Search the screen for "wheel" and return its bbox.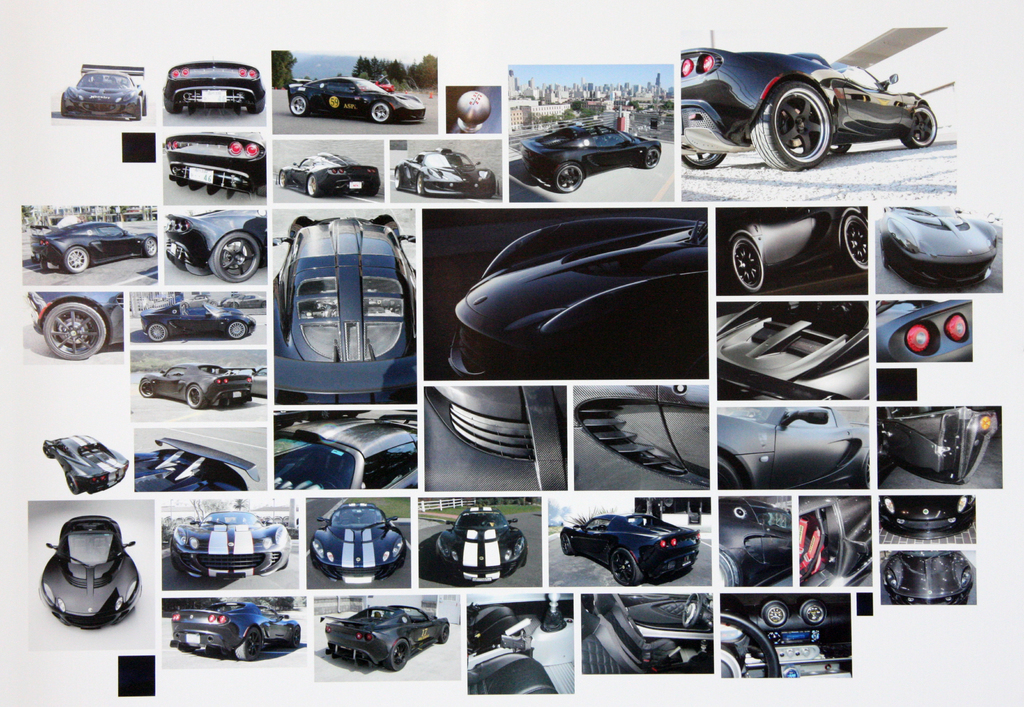
Found: x1=136, y1=100, x2=139, y2=120.
